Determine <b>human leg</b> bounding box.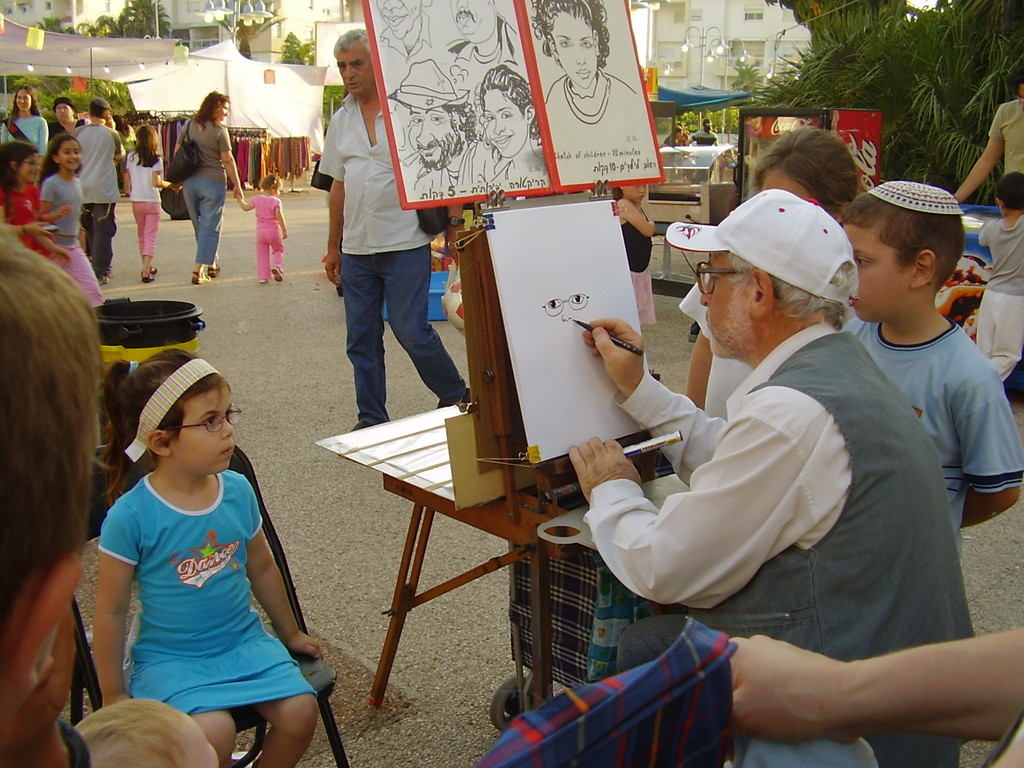
Determined: l=267, t=223, r=285, b=280.
